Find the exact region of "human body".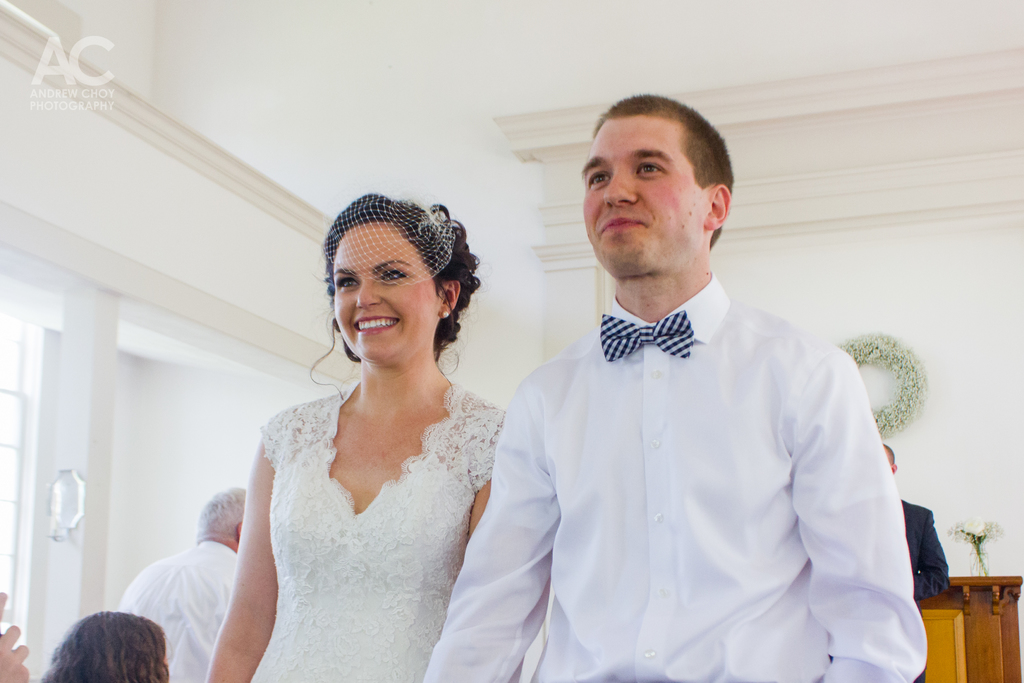
Exact region: <region>456, 151, 906, 682</region>.
